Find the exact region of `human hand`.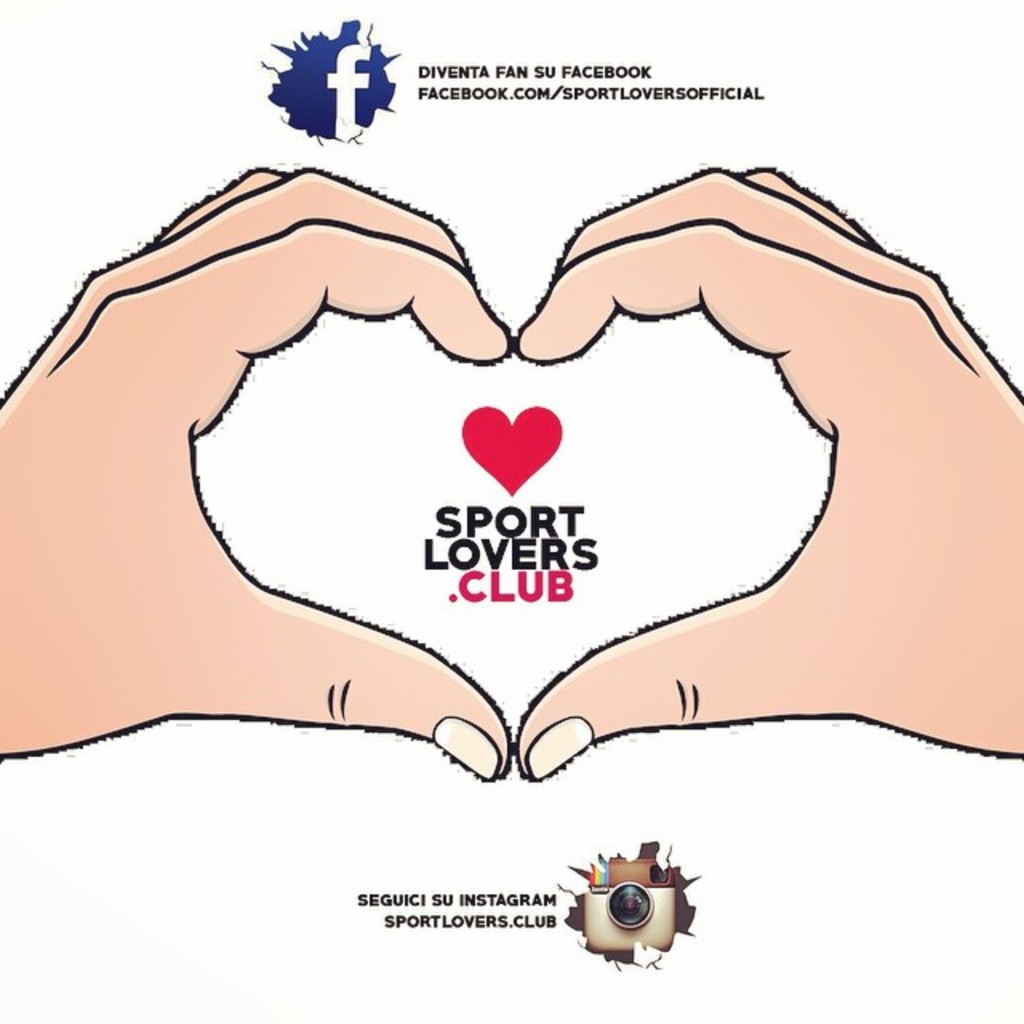
Exact region: 510,163,1022,787.
